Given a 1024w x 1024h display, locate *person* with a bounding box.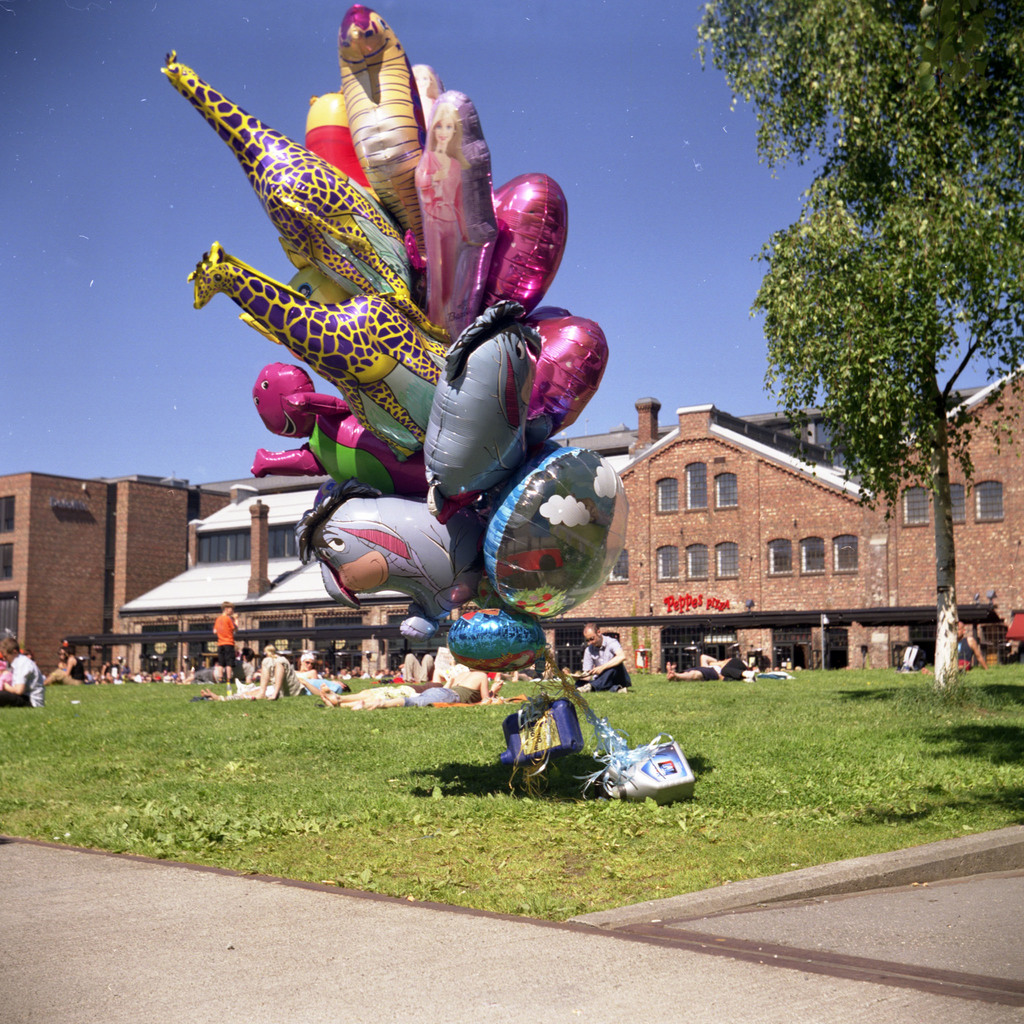
Located: (x1=0, y1=636, x2=48, y2=707).
